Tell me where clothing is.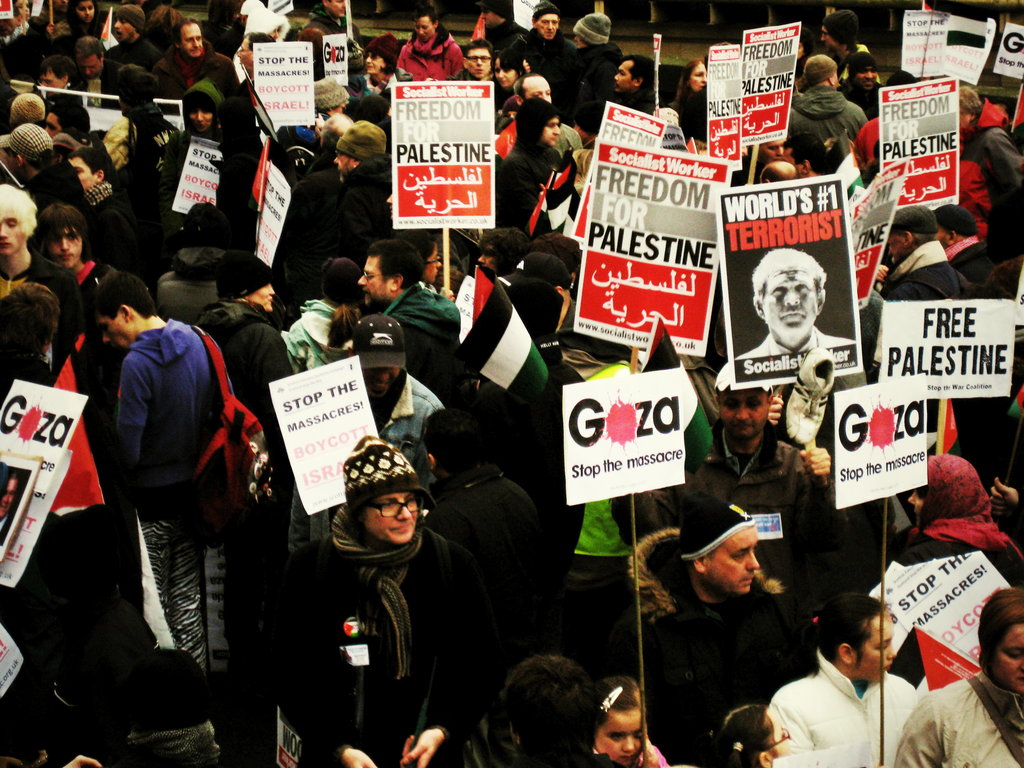
clothing is at bbox=[138, 121, 202, 230].
